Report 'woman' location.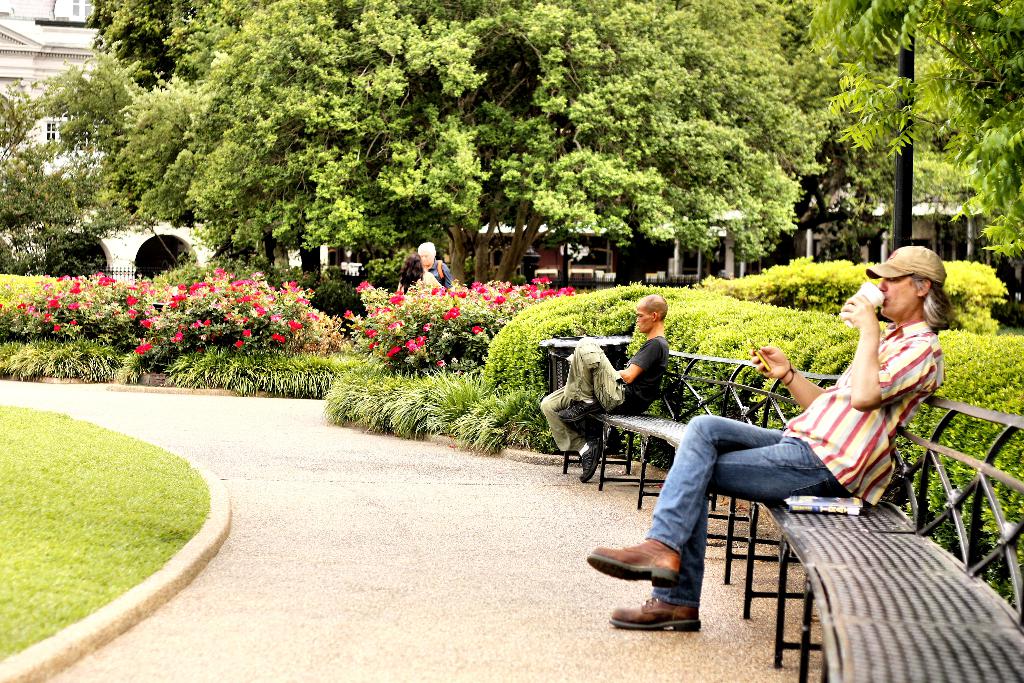
Report: 397, 247, 443, 295.
